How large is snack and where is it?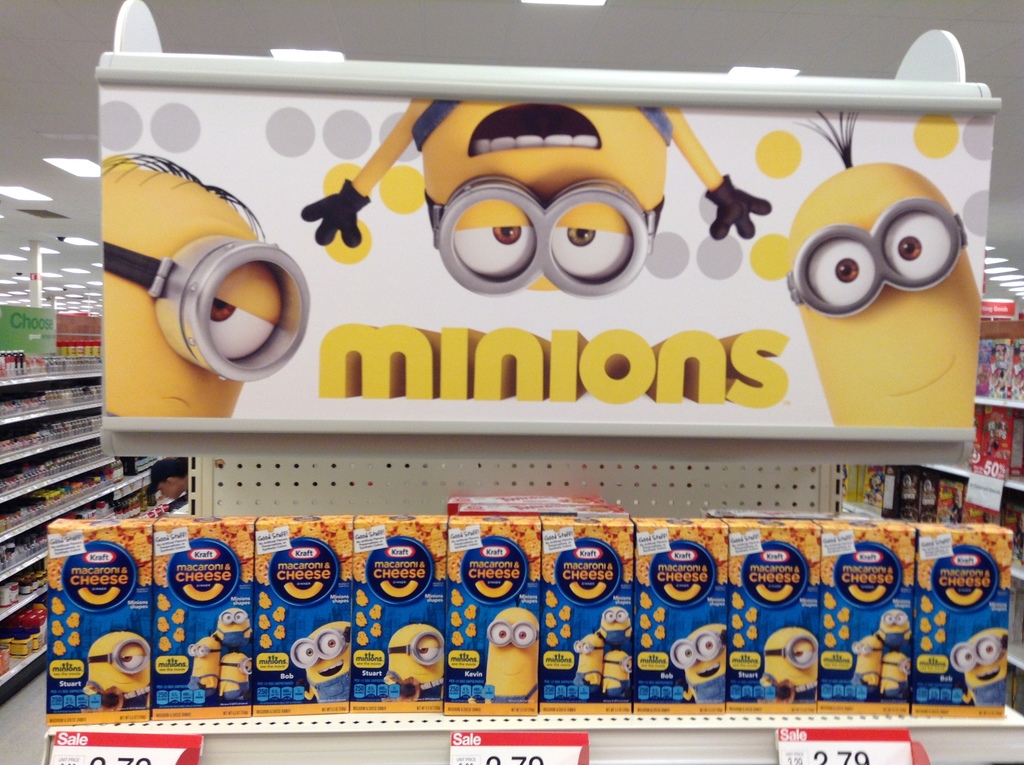
Bounding box: x1=545, y1=592, x2=557, y2=607.
